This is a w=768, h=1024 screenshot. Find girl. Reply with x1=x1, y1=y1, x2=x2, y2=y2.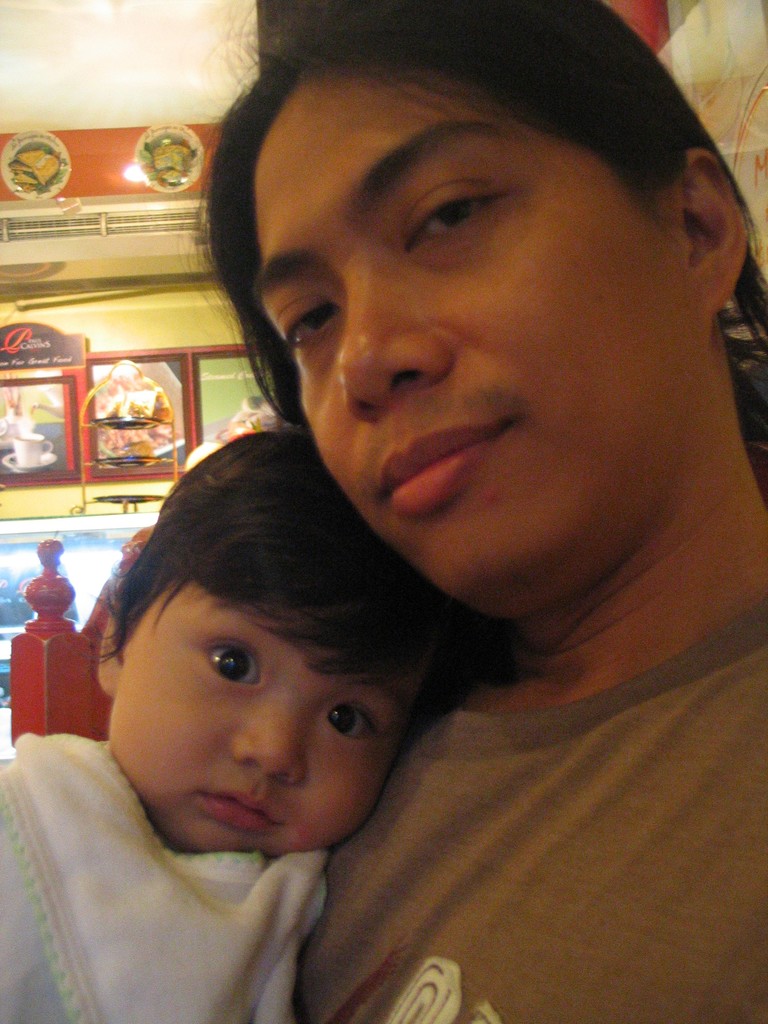
x1=1, y1=429, x2=495, y2=1023.
